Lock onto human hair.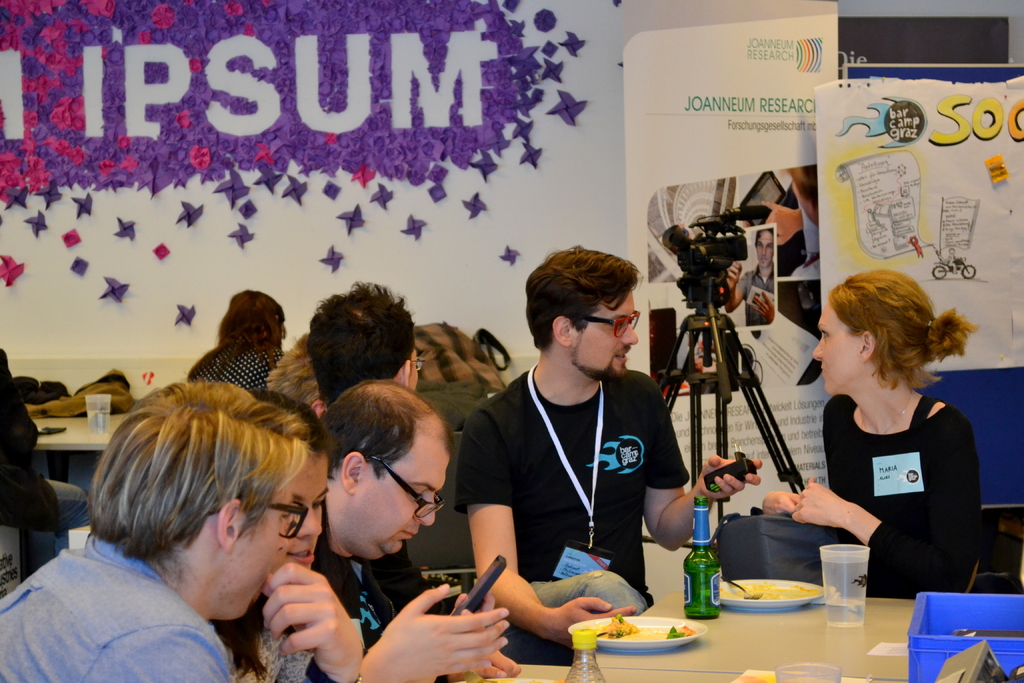
Locked: crop(522, 242, 644, 352).
